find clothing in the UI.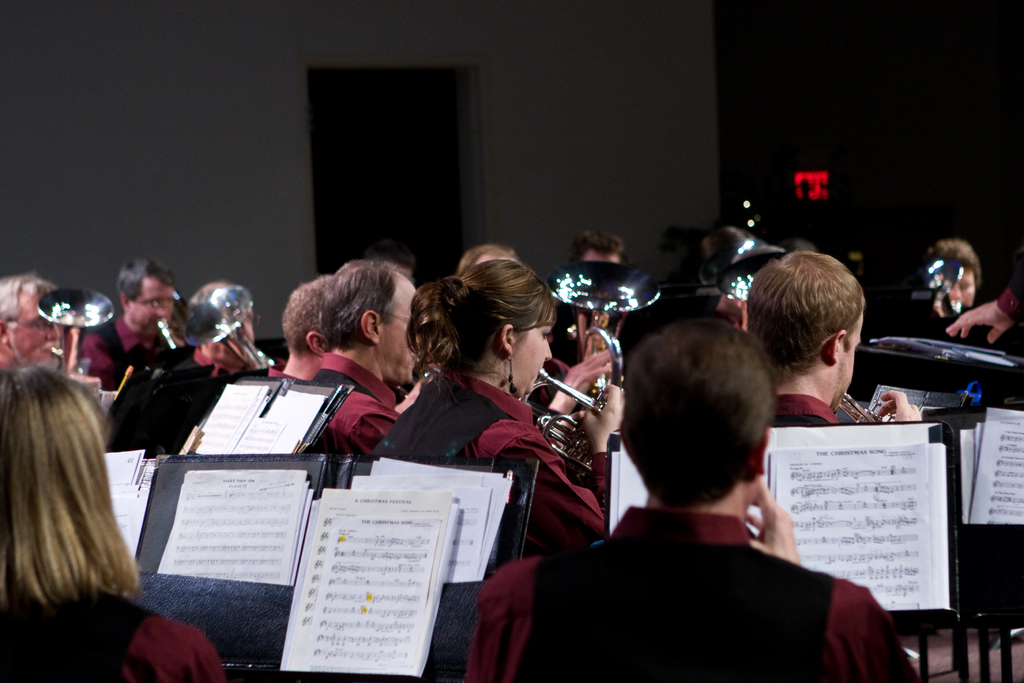
UI element at Rect(263, 361, 296, 383).
